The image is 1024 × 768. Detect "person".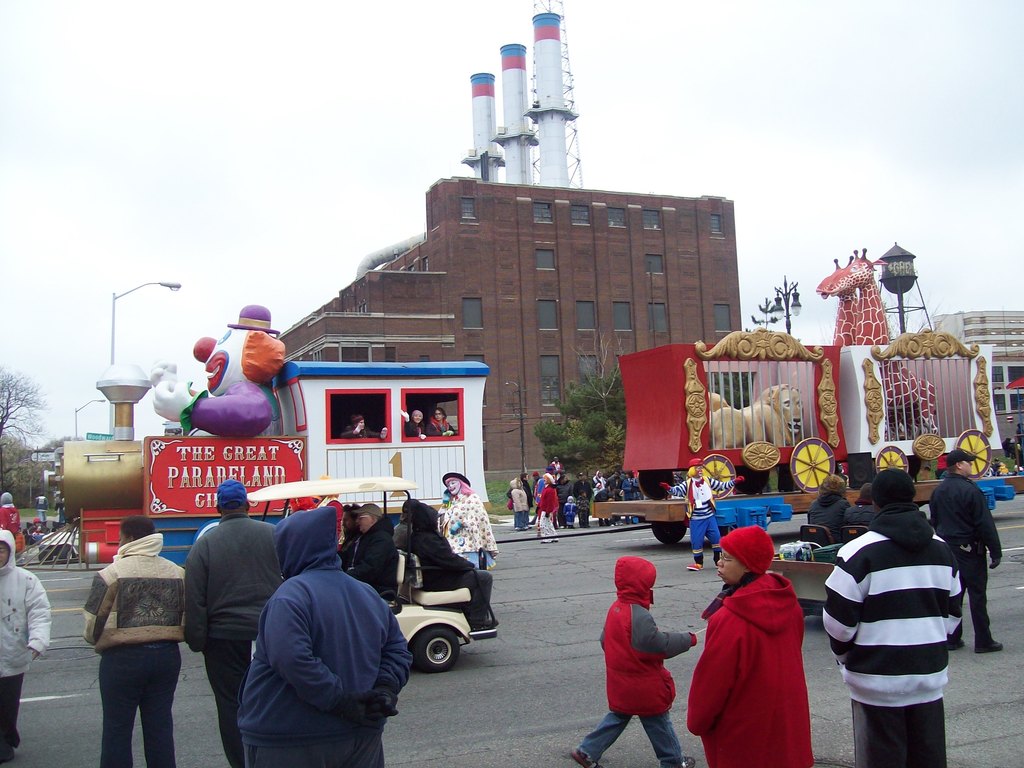
Detection: (401,409,428,441).
